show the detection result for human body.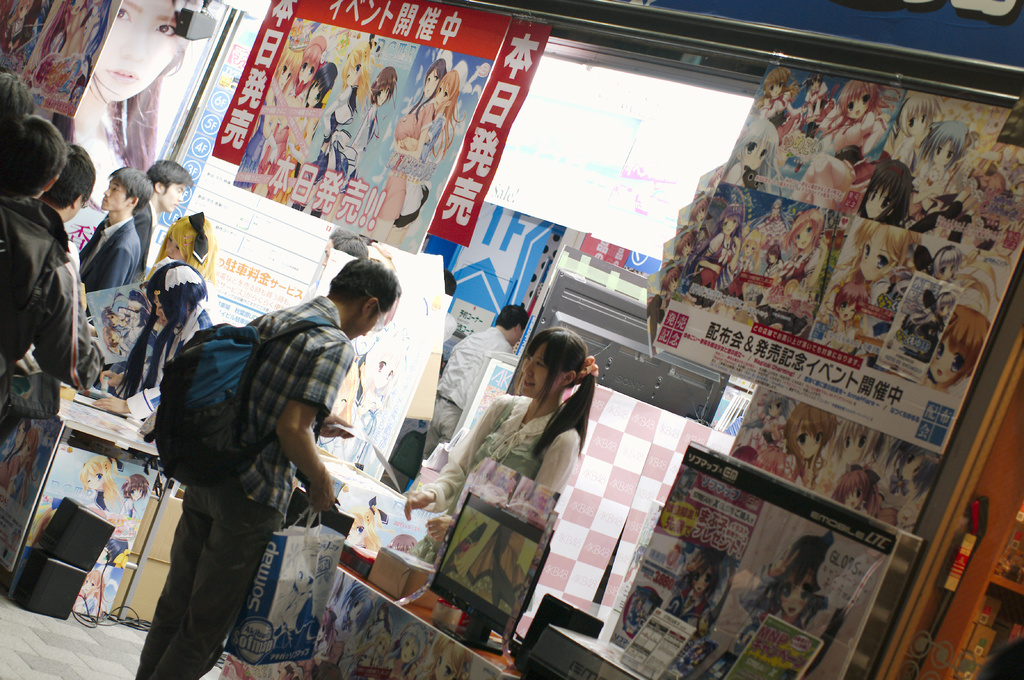
x1=328 y1=67 x2=398 y2=186.
